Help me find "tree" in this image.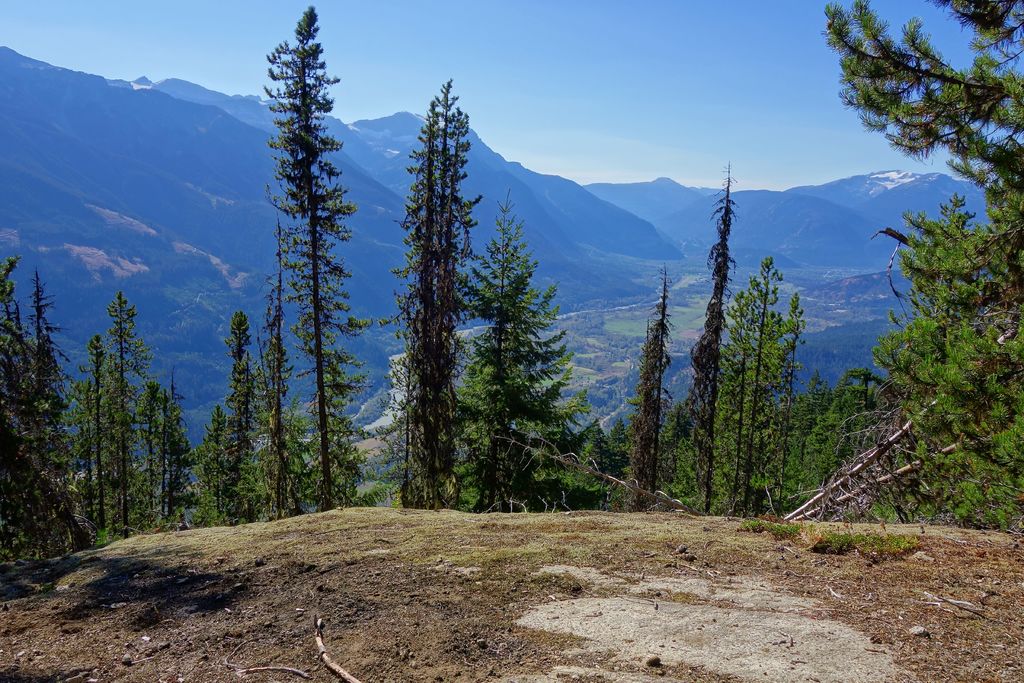
Found it: 362/72/483/509.
